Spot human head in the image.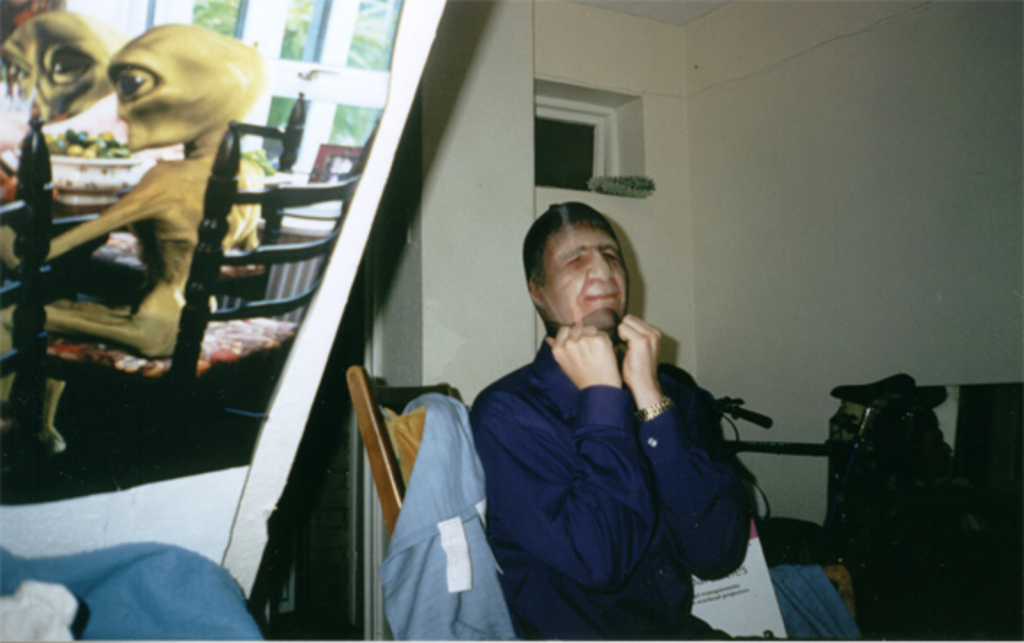
human head found at 505,196,643,344.
